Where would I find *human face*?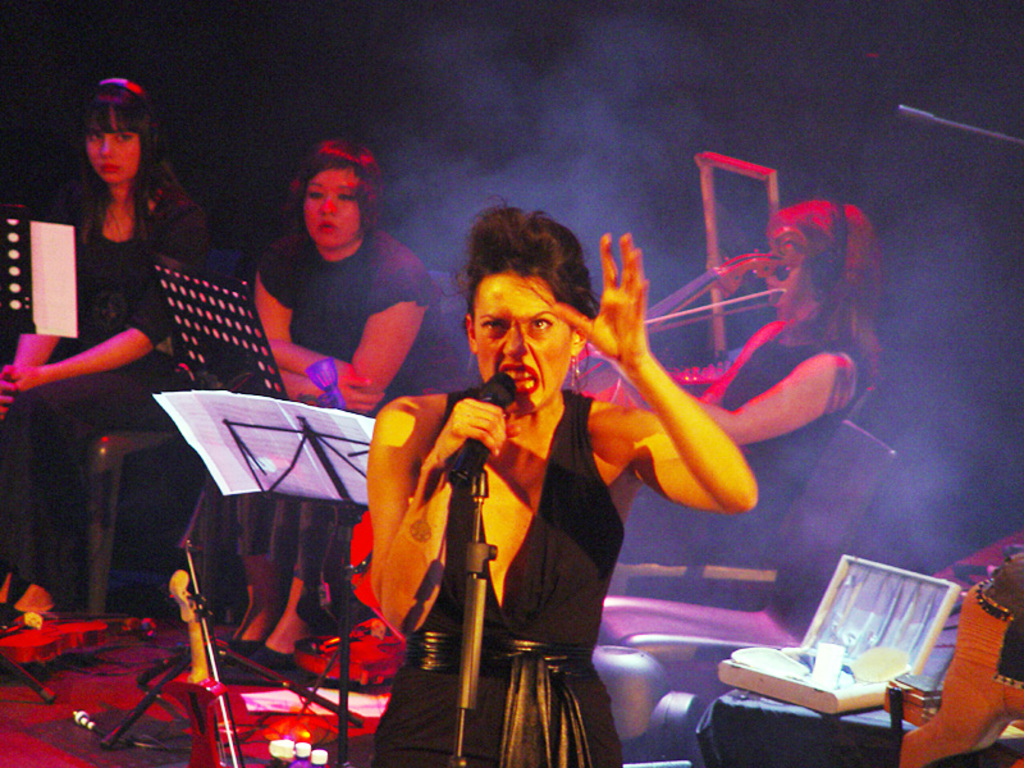
At bbox(479, 274, 572, 407).
